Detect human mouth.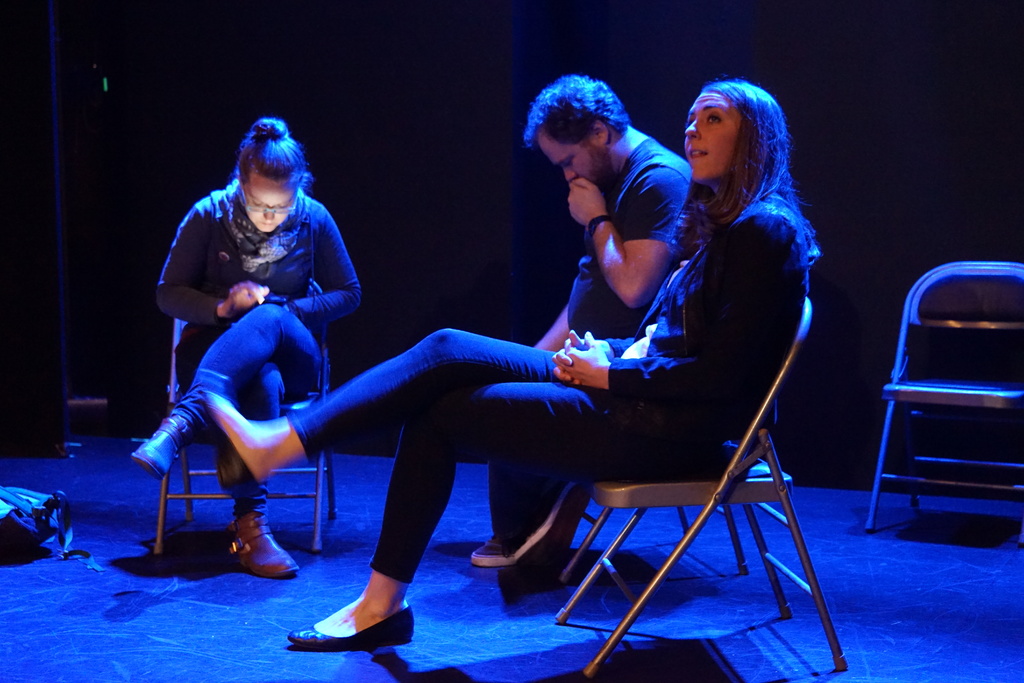
Detected at [x1=259, y1=219, x2=276, y2=230].
